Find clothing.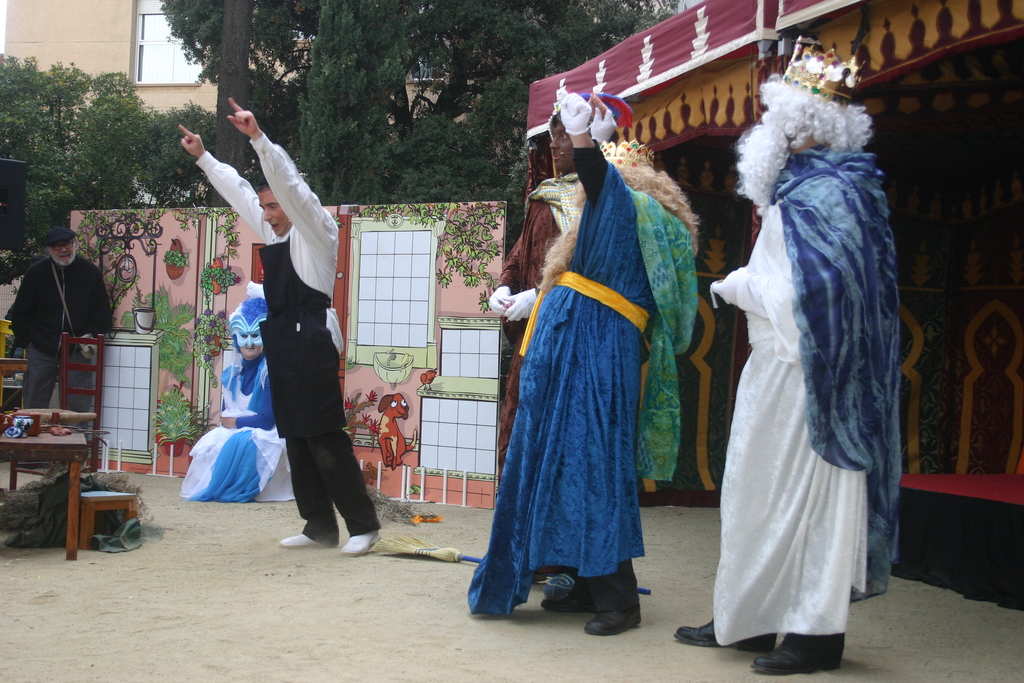
crop(614, 178, 698, 487).
